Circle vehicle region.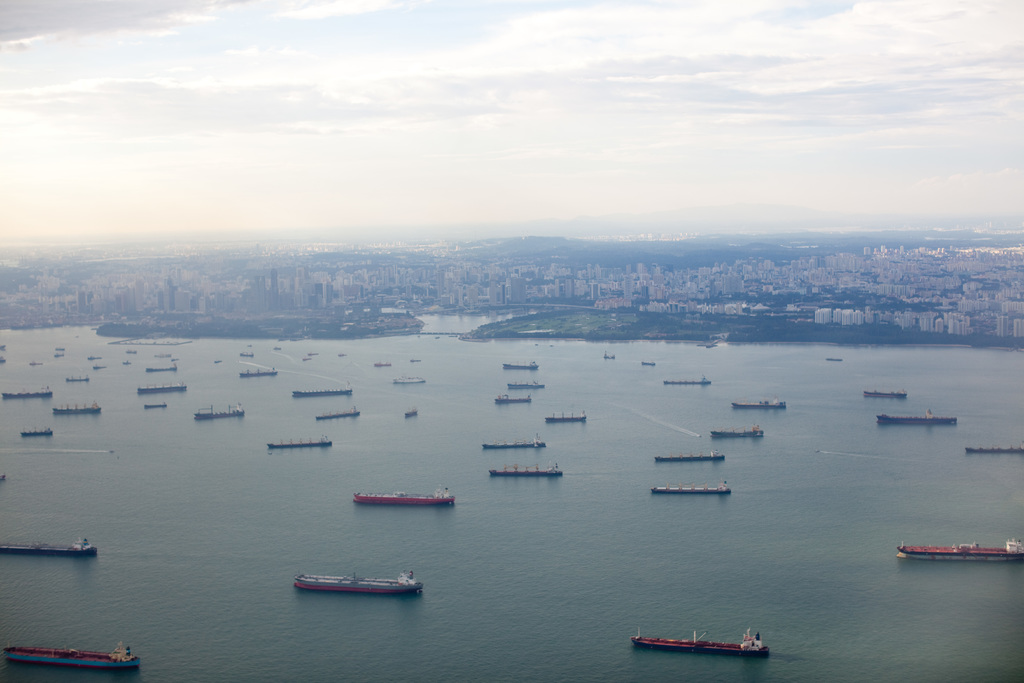
Region: bbox=(354, 492, 452, 507).
